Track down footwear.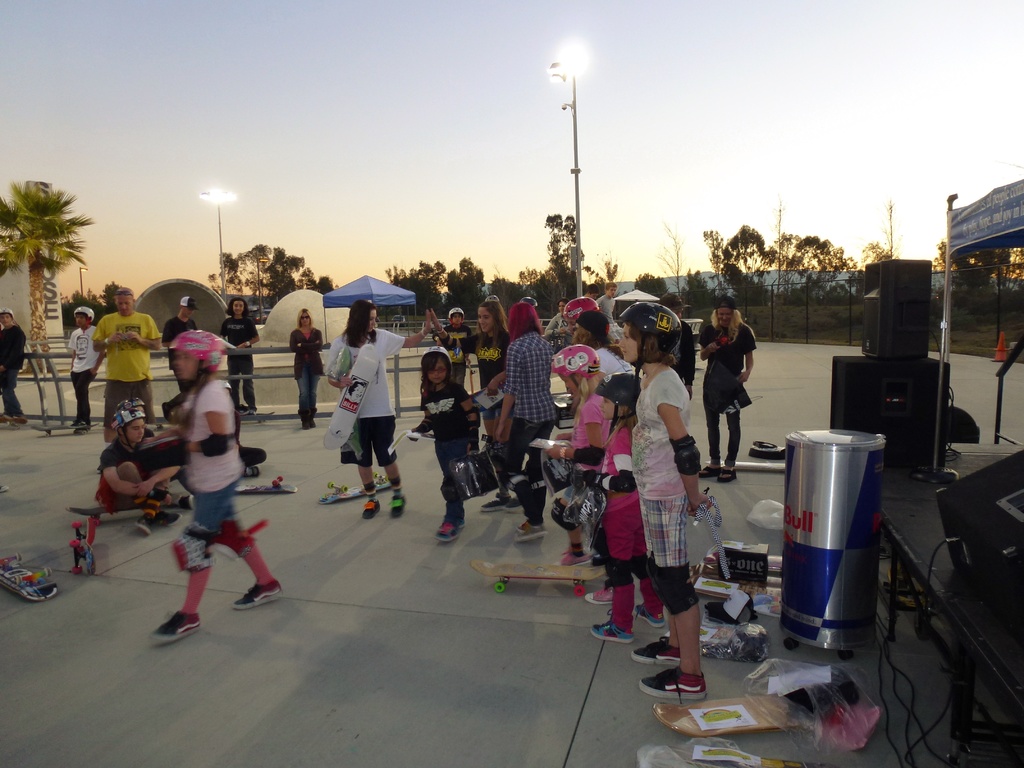
Tracked to (238, 579, 282, 607).
